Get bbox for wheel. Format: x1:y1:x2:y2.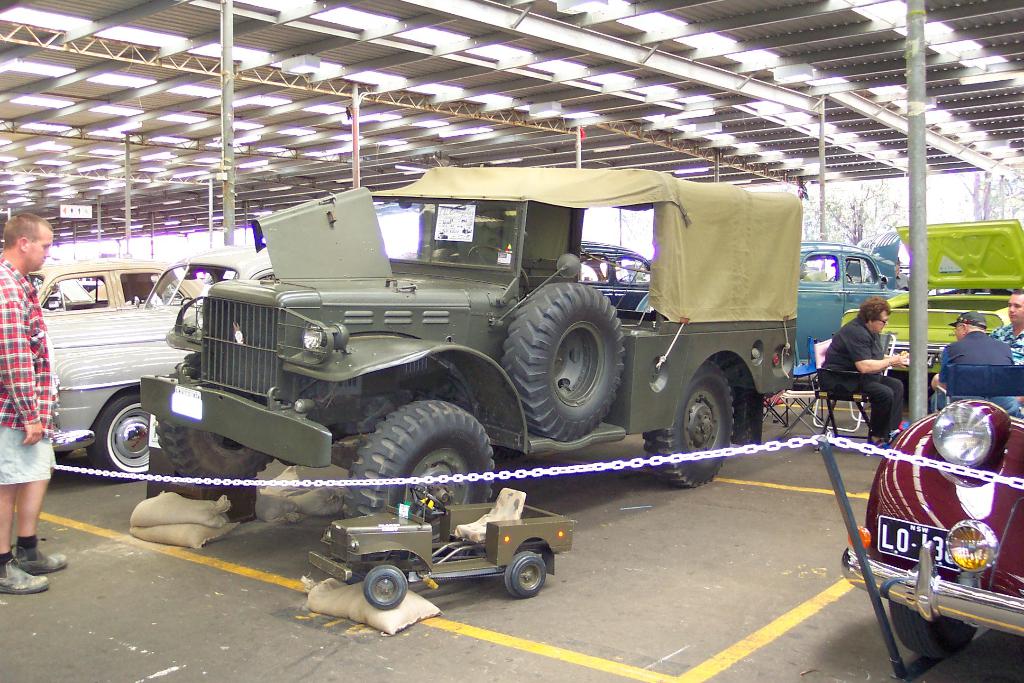
84:391:157:483.
